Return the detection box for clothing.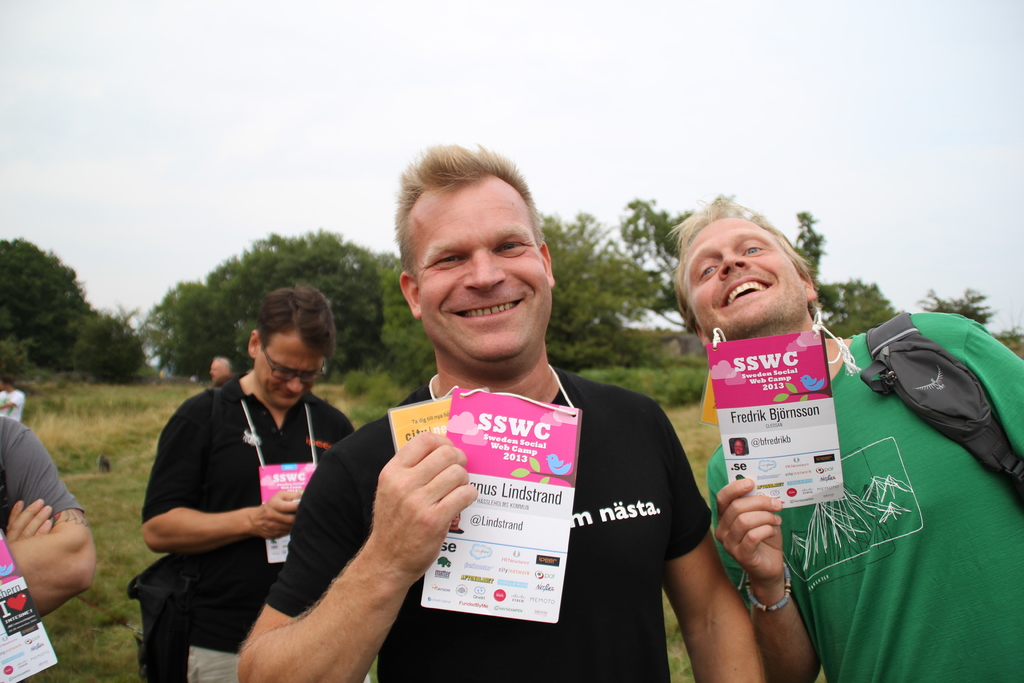
(0,413,92,545).
